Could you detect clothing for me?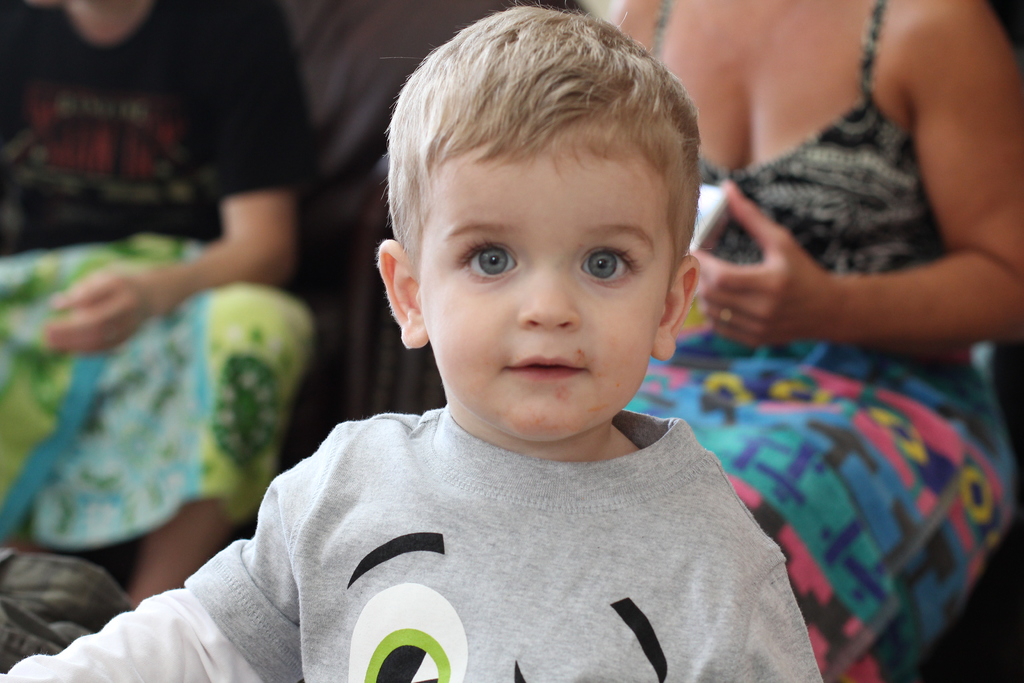
Detection result: (0, 0, 314, 553).
